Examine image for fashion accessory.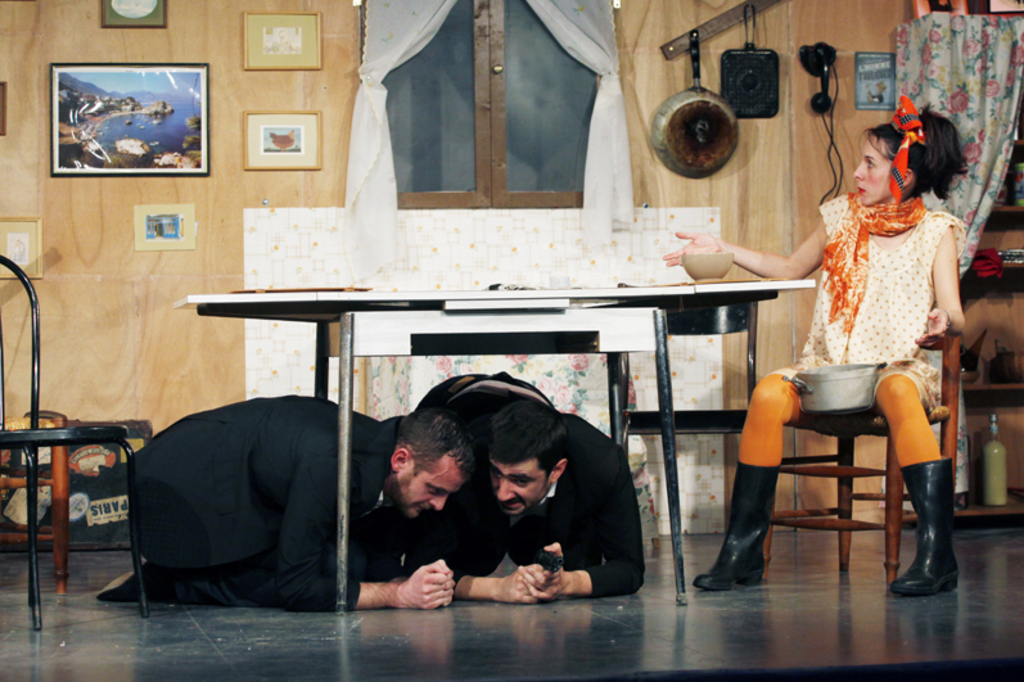
Examination result: 885 94 922 203.
